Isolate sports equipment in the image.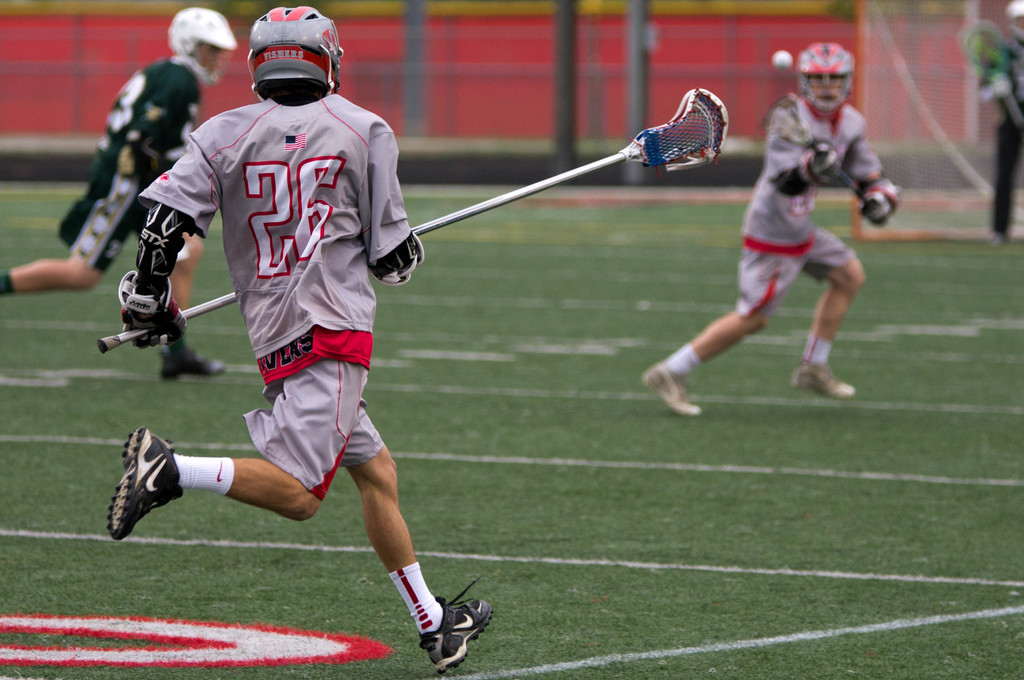
Isolated region: [793,358,857,403].
